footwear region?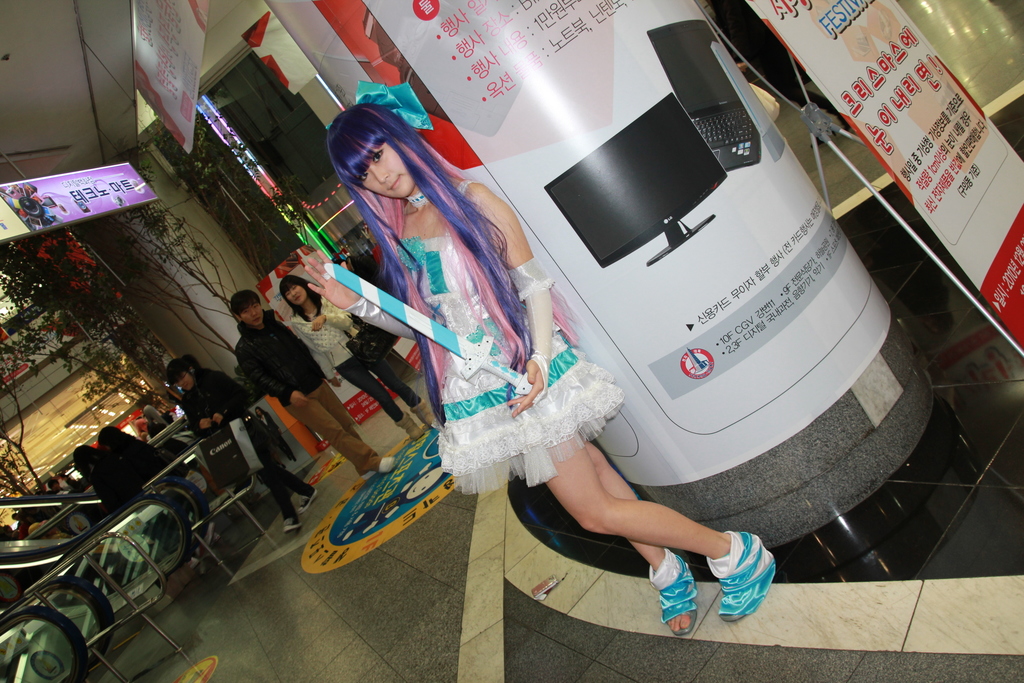
Rect(284, 518, 305, 533)
